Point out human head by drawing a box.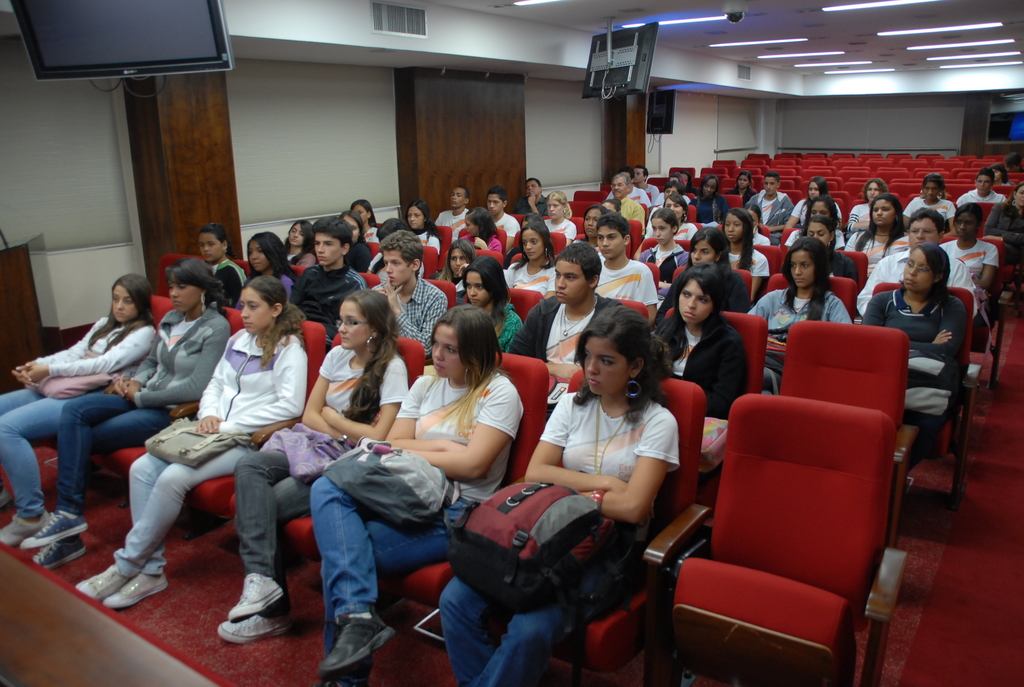
[x1=806, y1=177, x2=829, y2=201].
